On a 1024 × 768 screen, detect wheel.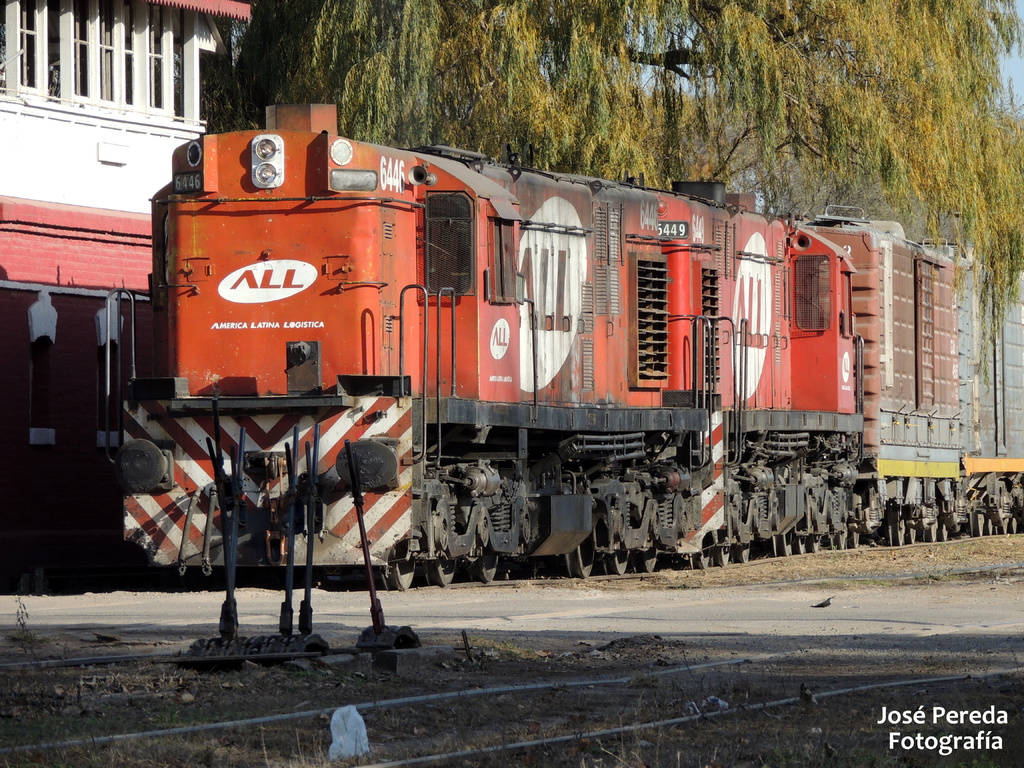
pyautogui.locateOnScreen(893, 522, 909, 547).
